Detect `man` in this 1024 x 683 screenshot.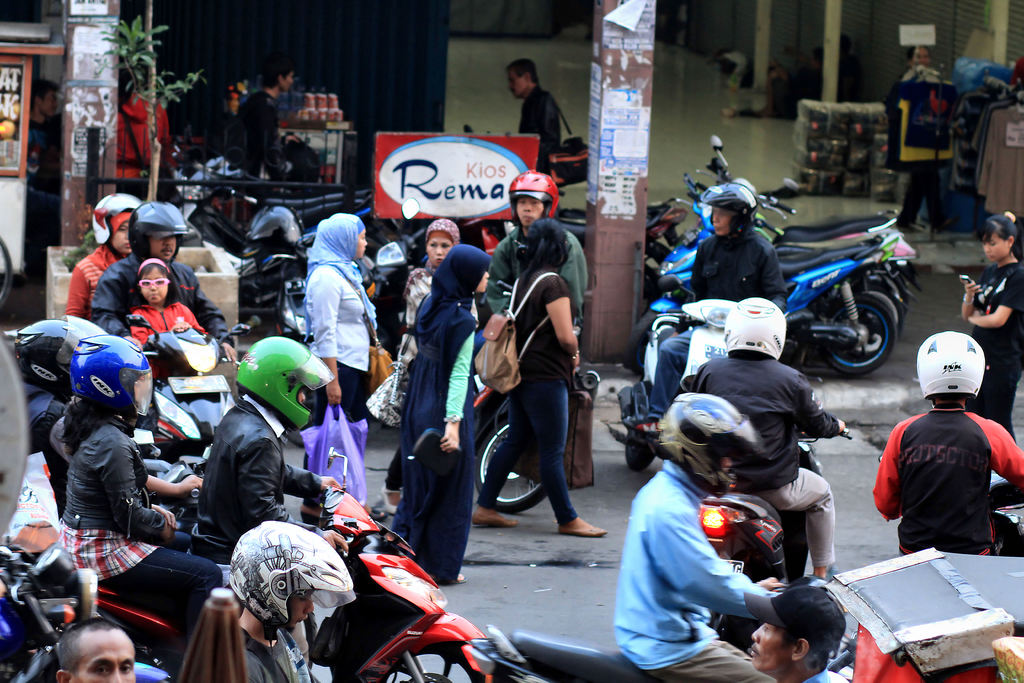
Detection: Rect(877, 358, 1013, 588).
